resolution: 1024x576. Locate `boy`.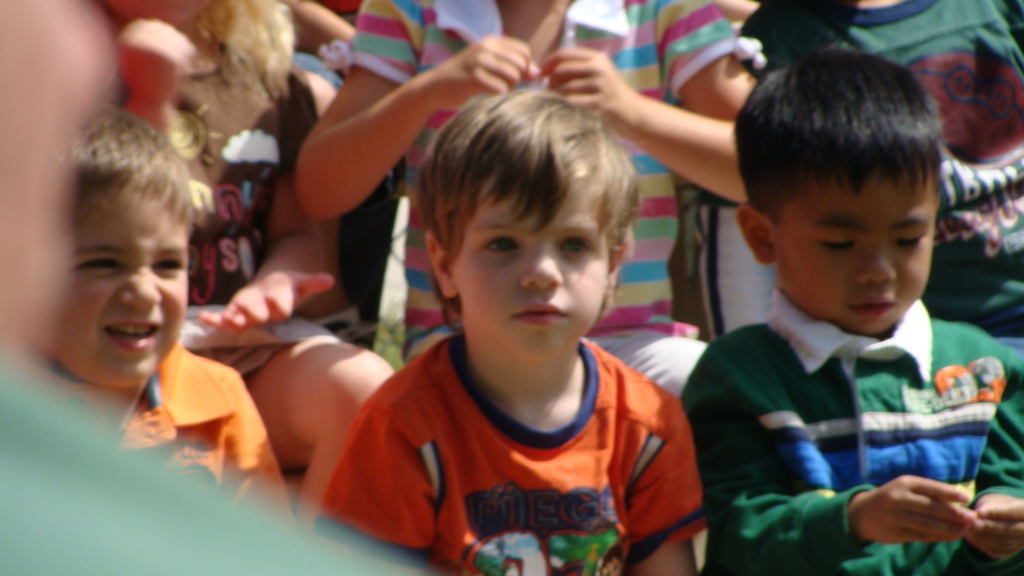
bbox=(678, 48, 1022, 574).
